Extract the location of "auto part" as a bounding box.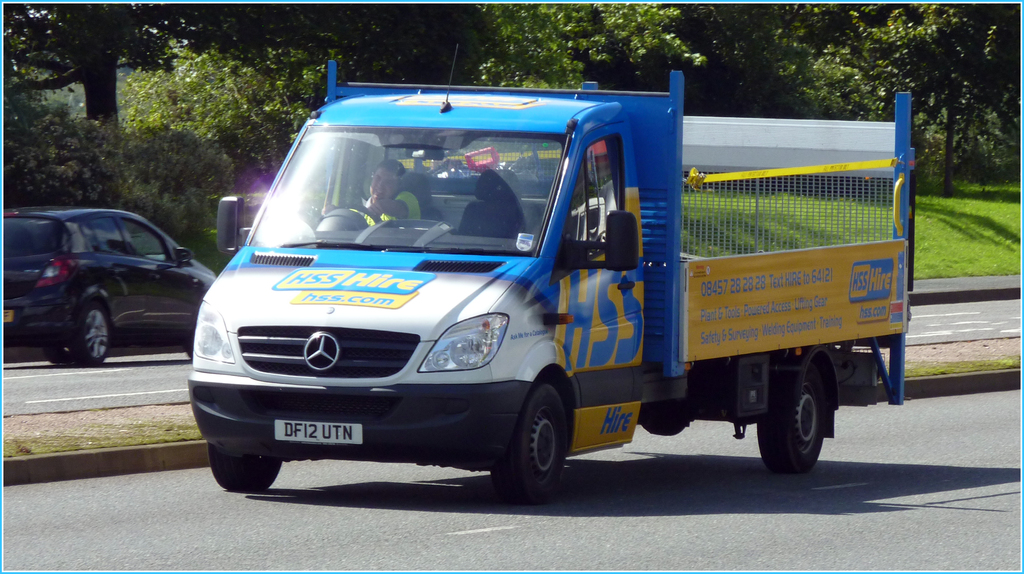
493, 368, 567, 487.
